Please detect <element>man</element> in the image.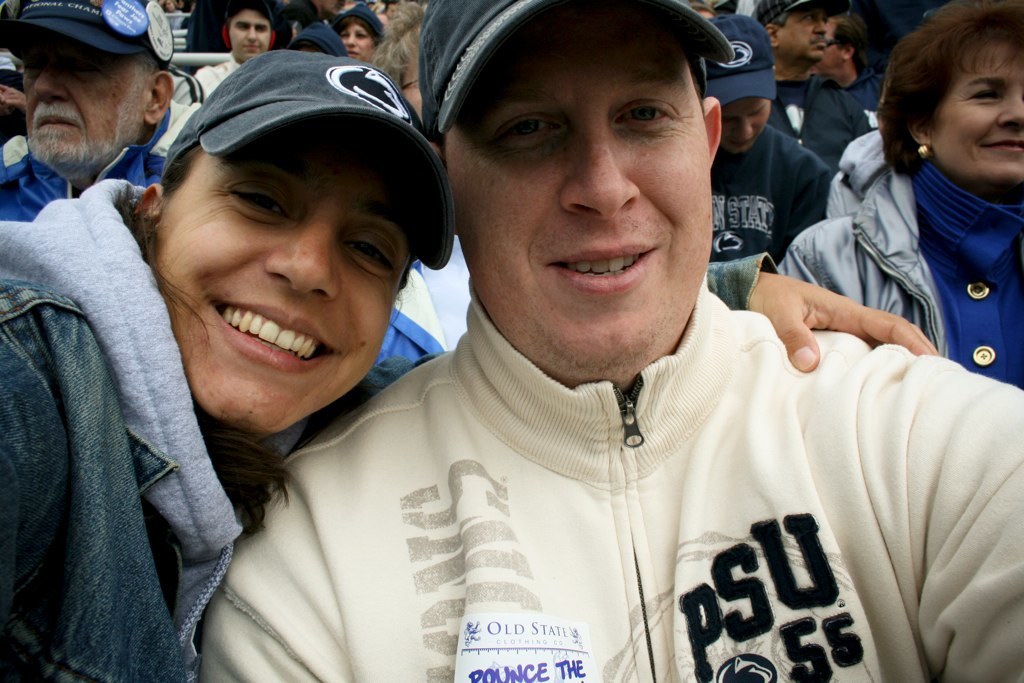
207 0 1023 682.
